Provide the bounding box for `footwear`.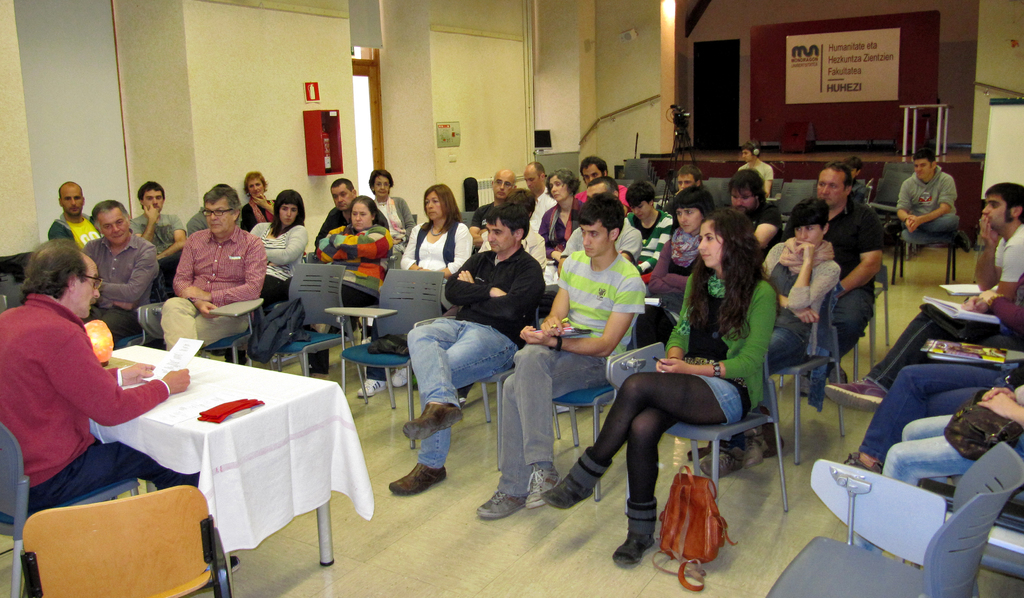
left=229, top=552, right=241, bottom=576.
